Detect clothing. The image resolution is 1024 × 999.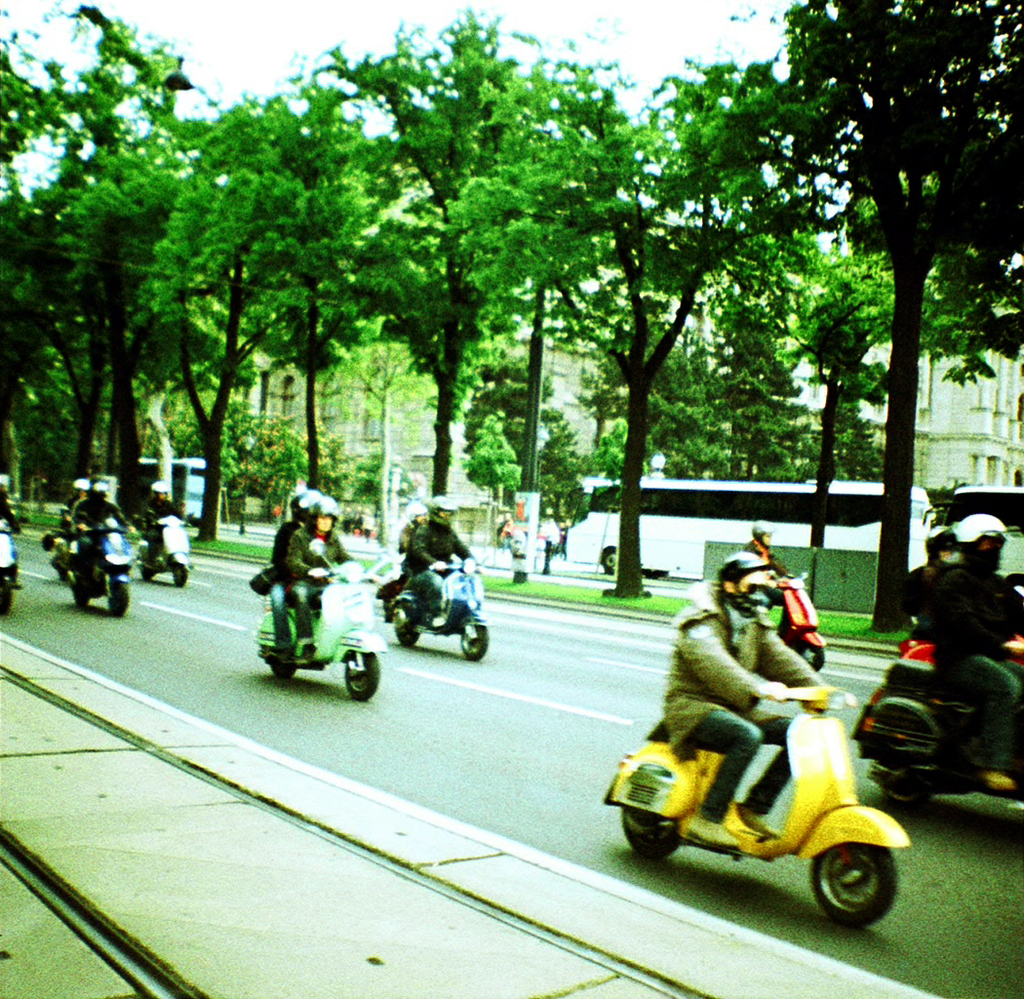
(x1=264, y1=503, x2=295, y2=654).
